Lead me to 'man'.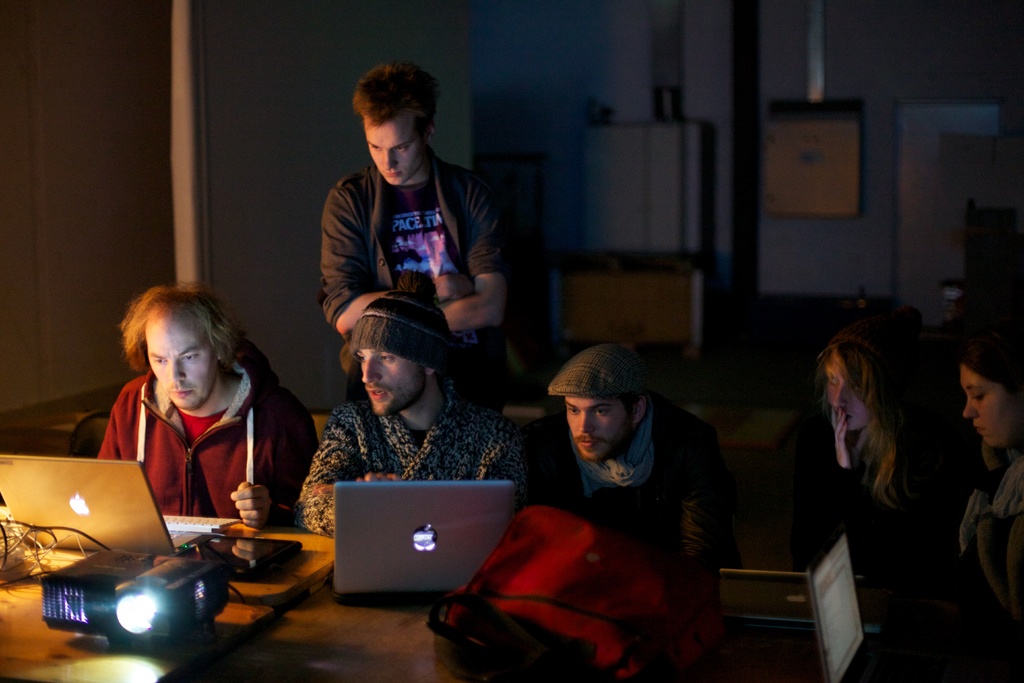
Lead to (x1=497, y1=344, x2=754, y2=620).
